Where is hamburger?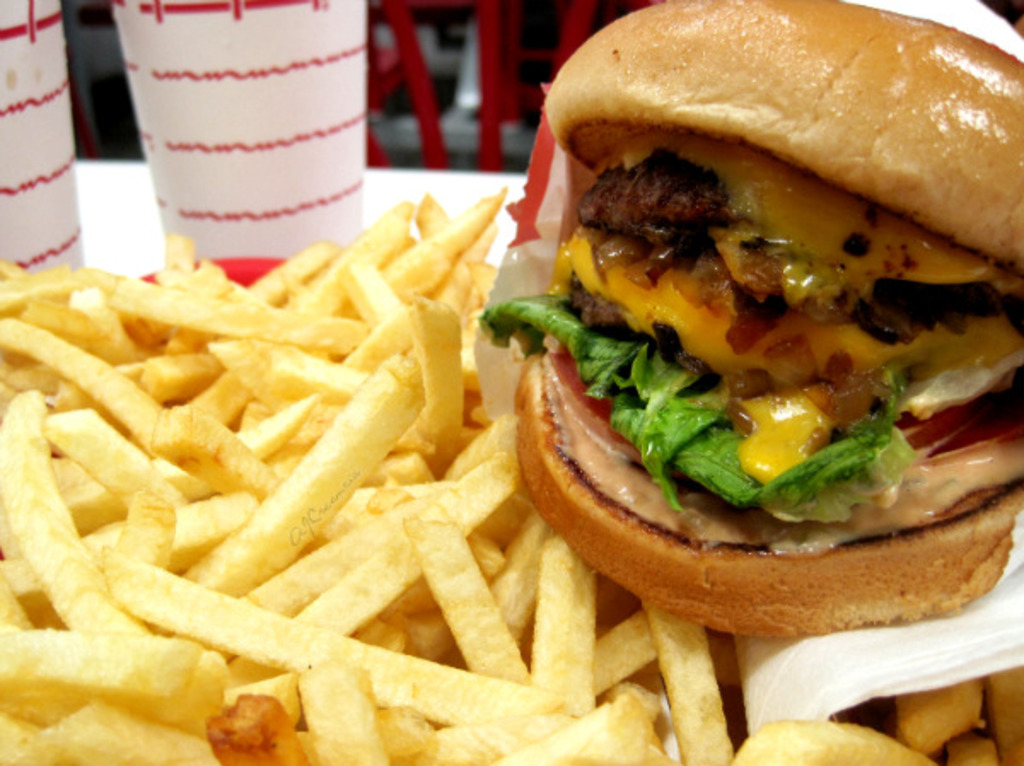
[left=480, top=0, right=1022, bottom=643].
